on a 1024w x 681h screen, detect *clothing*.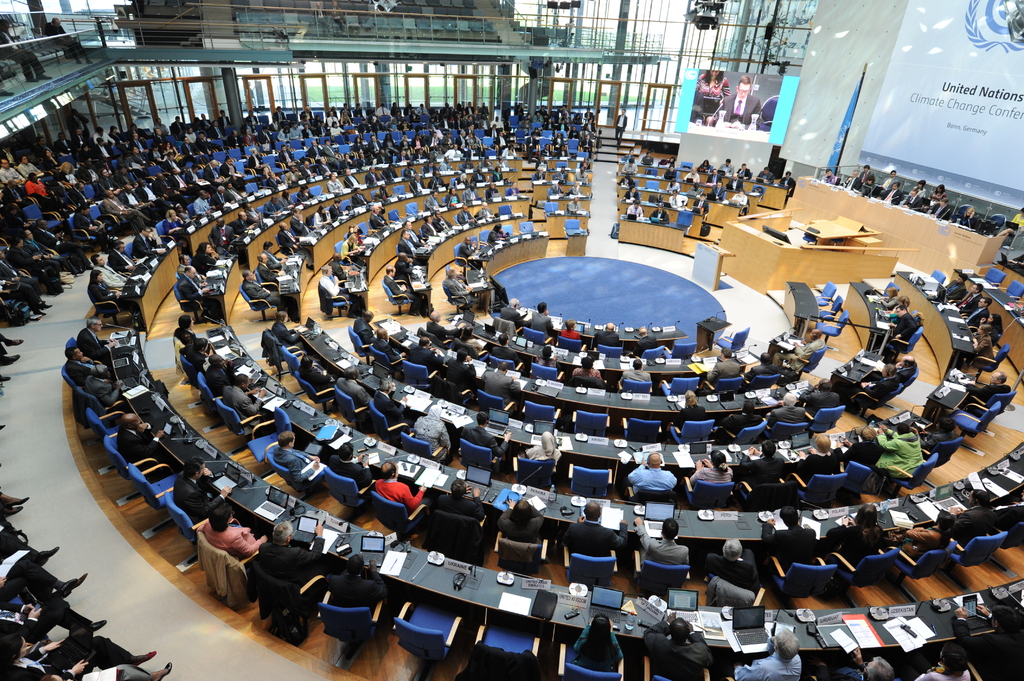
[left=332, top=3, right=347, bottom=29].
